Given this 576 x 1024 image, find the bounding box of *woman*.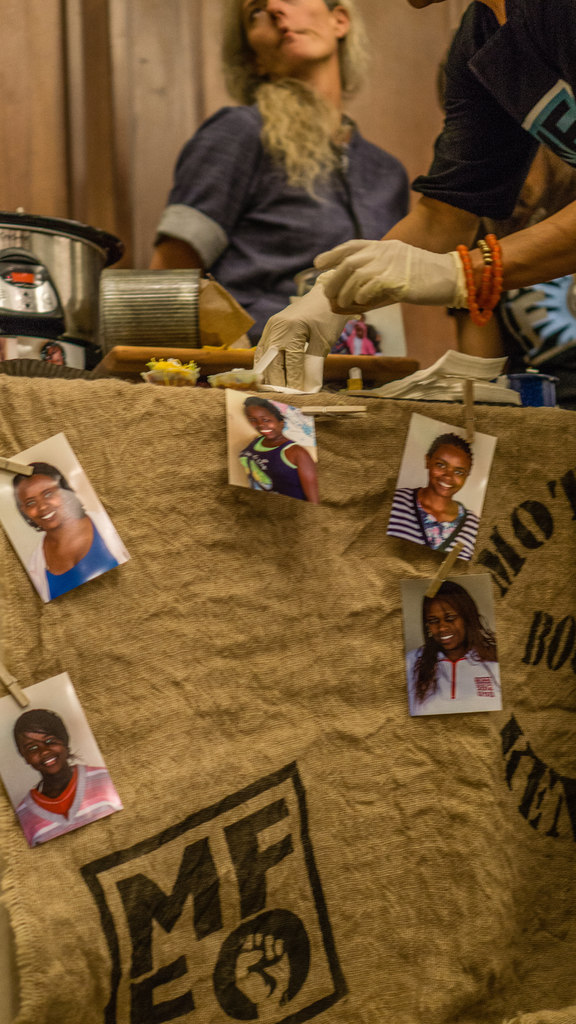
156 0 415 363.
